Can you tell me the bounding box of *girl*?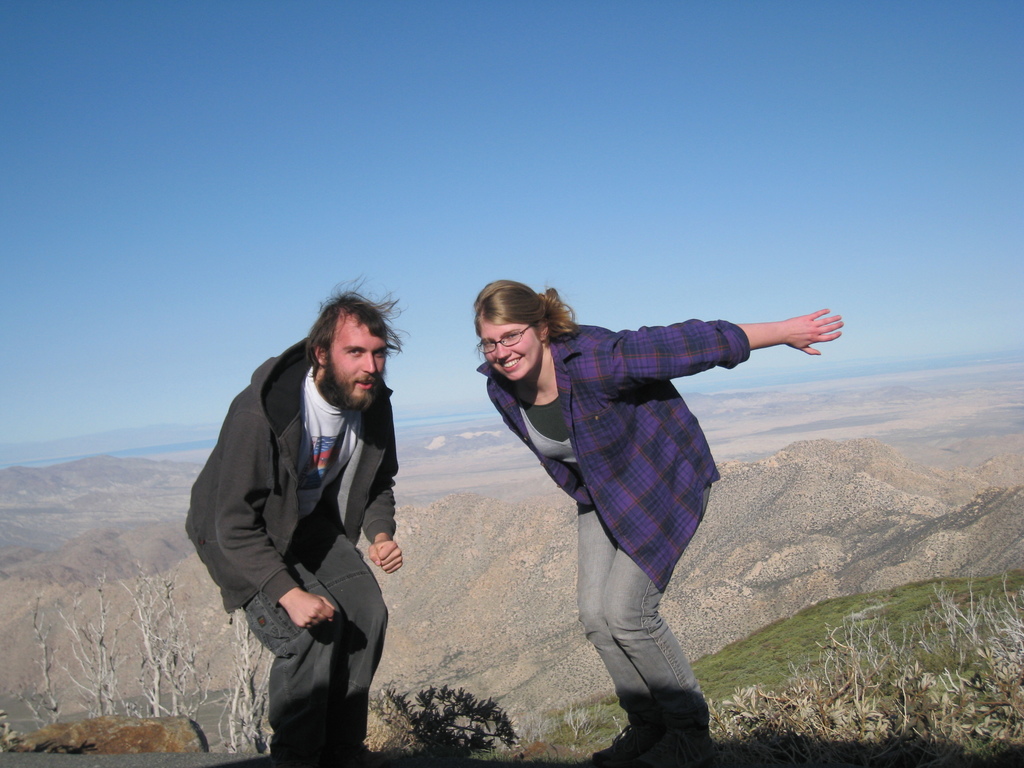
select_region(475, 271, 845, 767).
